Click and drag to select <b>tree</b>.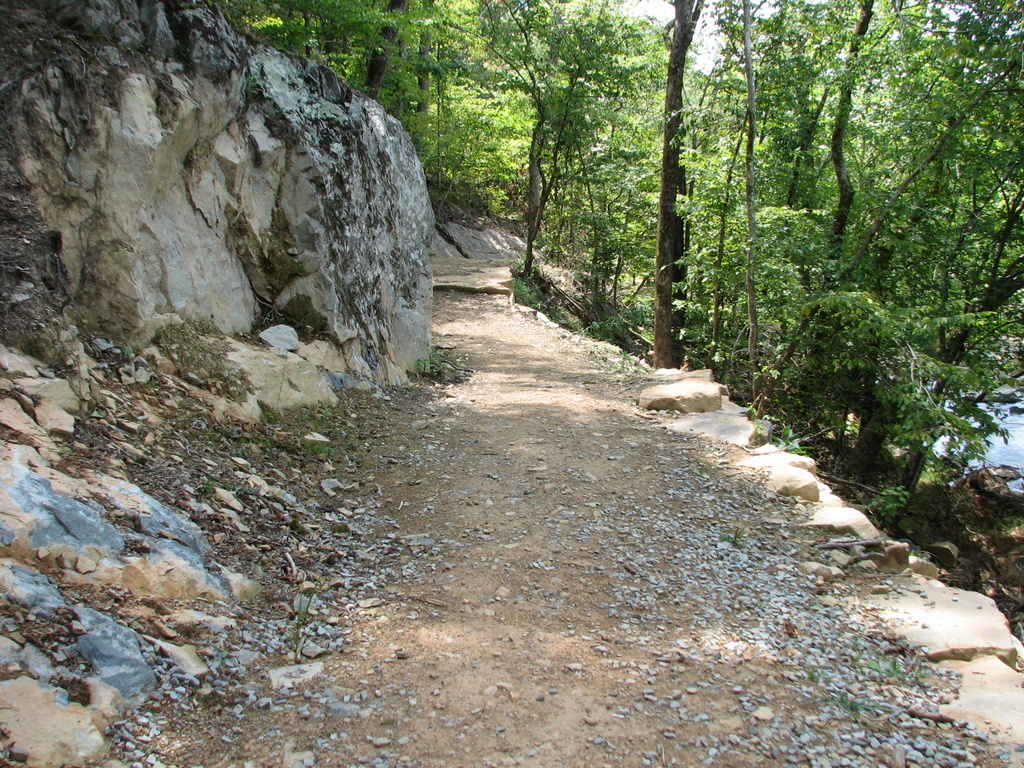
Selection: select_region(340, 0, 466, 112).
